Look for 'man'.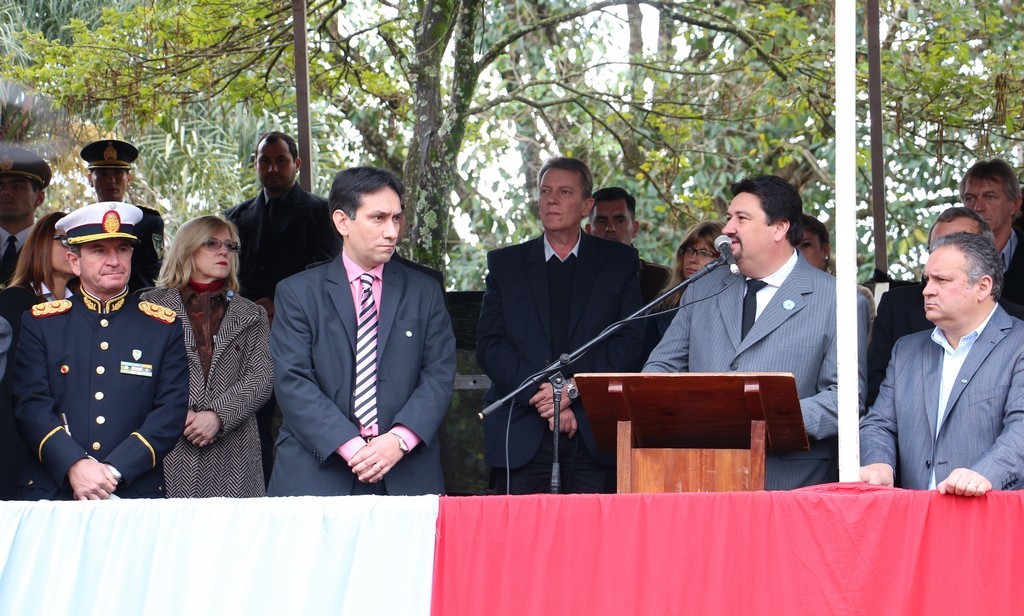
Found: select_region(954, 148, 1023, 315).
